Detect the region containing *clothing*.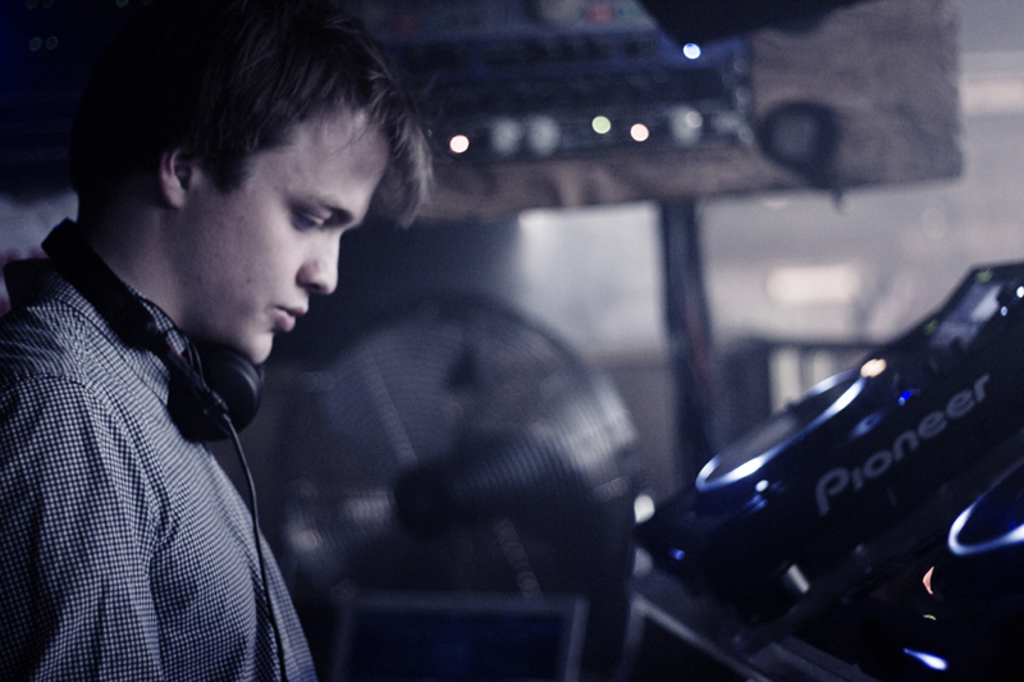
<region>0, 154, 364, 681</region>.
